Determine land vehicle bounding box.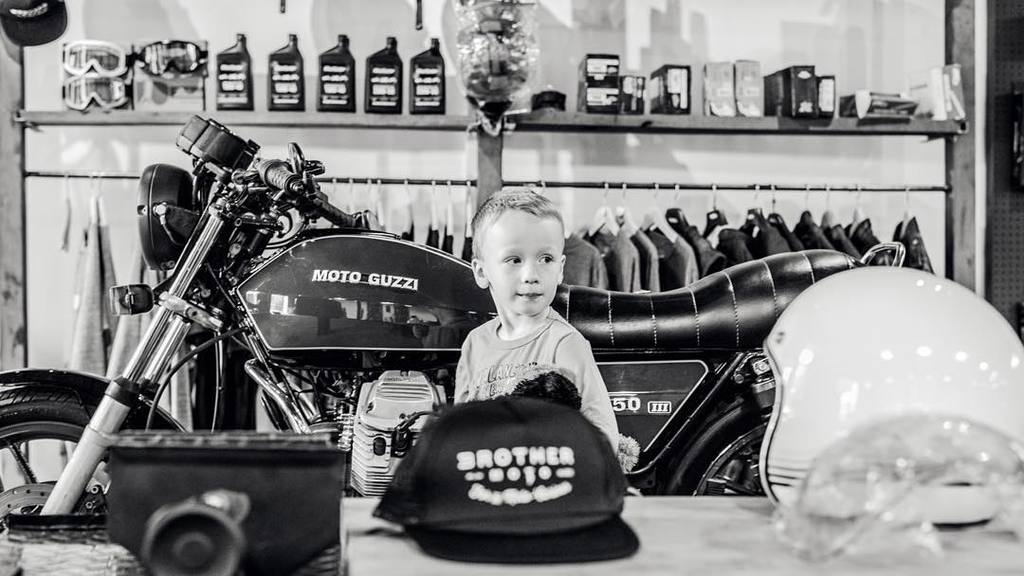
Determined: {"left": 99, "top": 127, "right": 817, "bottom": 562}.
